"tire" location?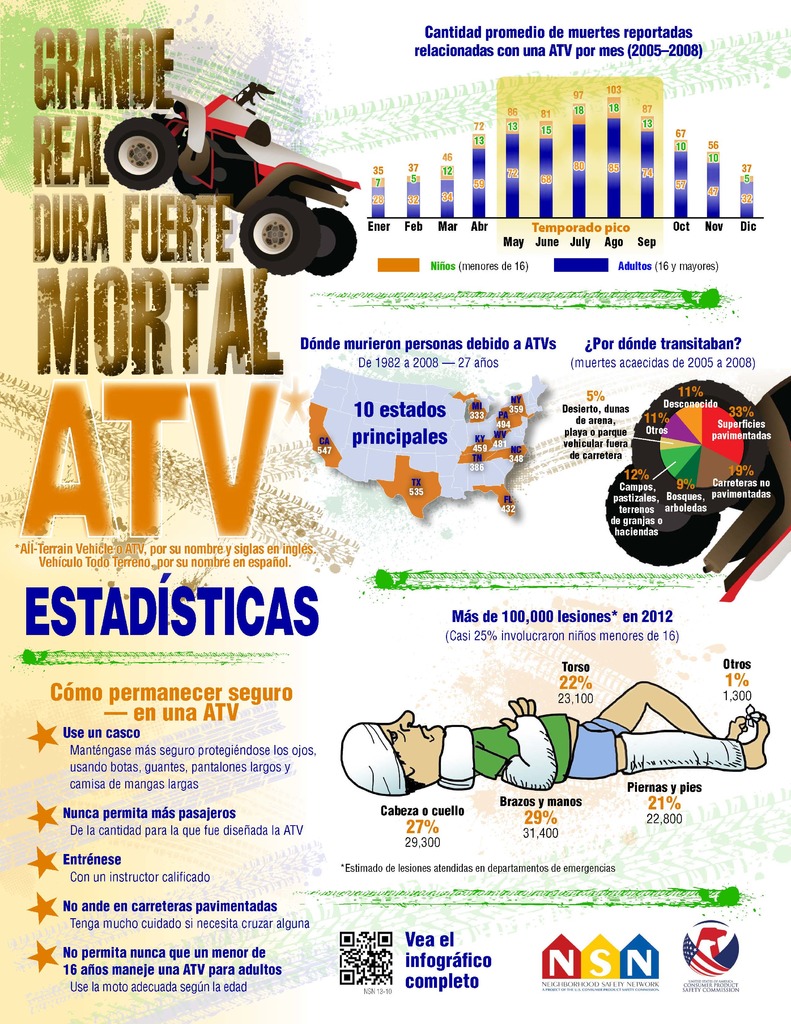
<bbox>319, 204, 355, 276</bbox>
